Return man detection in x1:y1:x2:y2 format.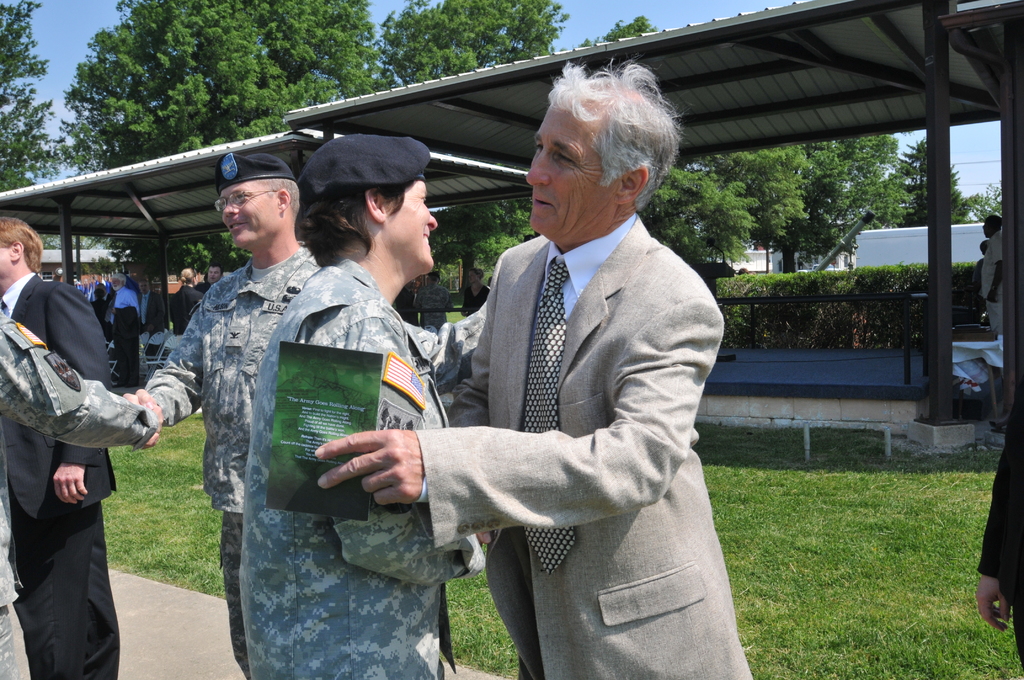
112:270:138:388.
